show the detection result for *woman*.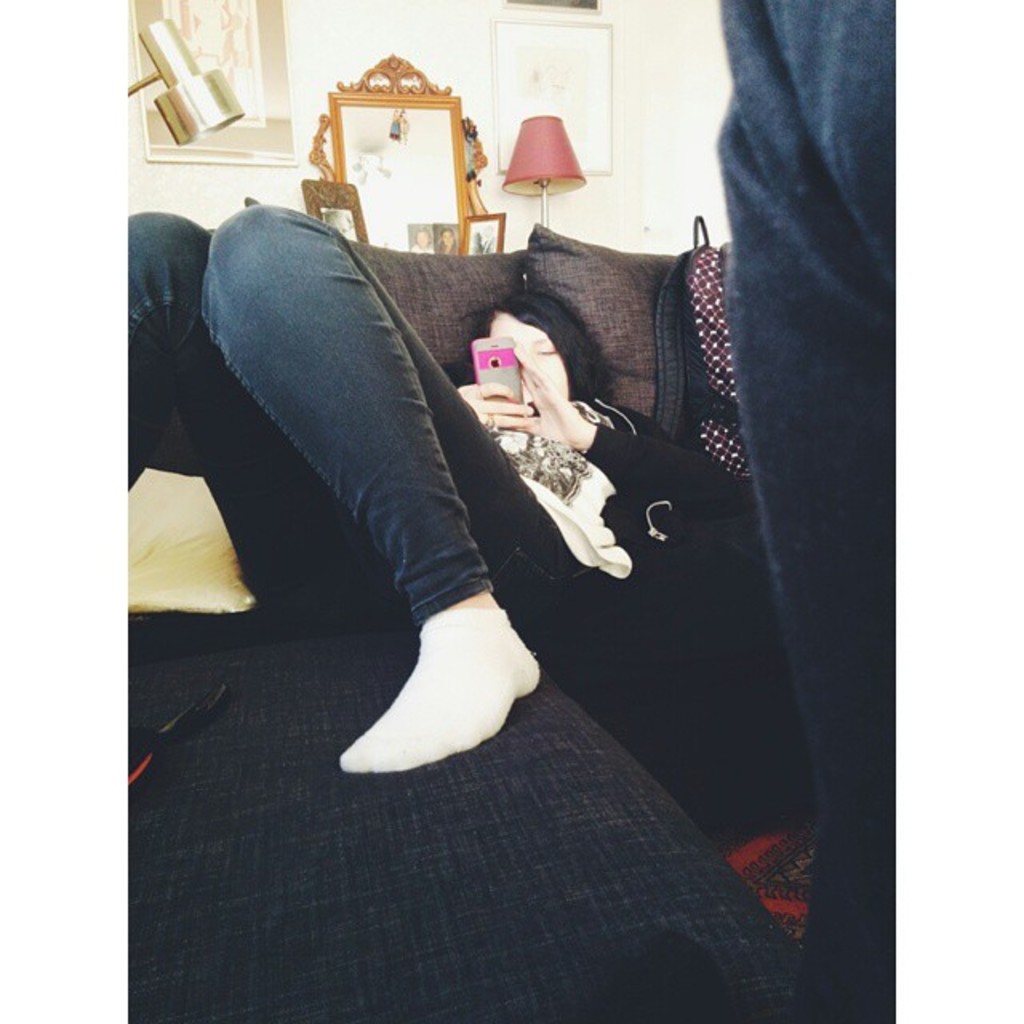
x1=122, y1=200, x2=734, y2=774.
